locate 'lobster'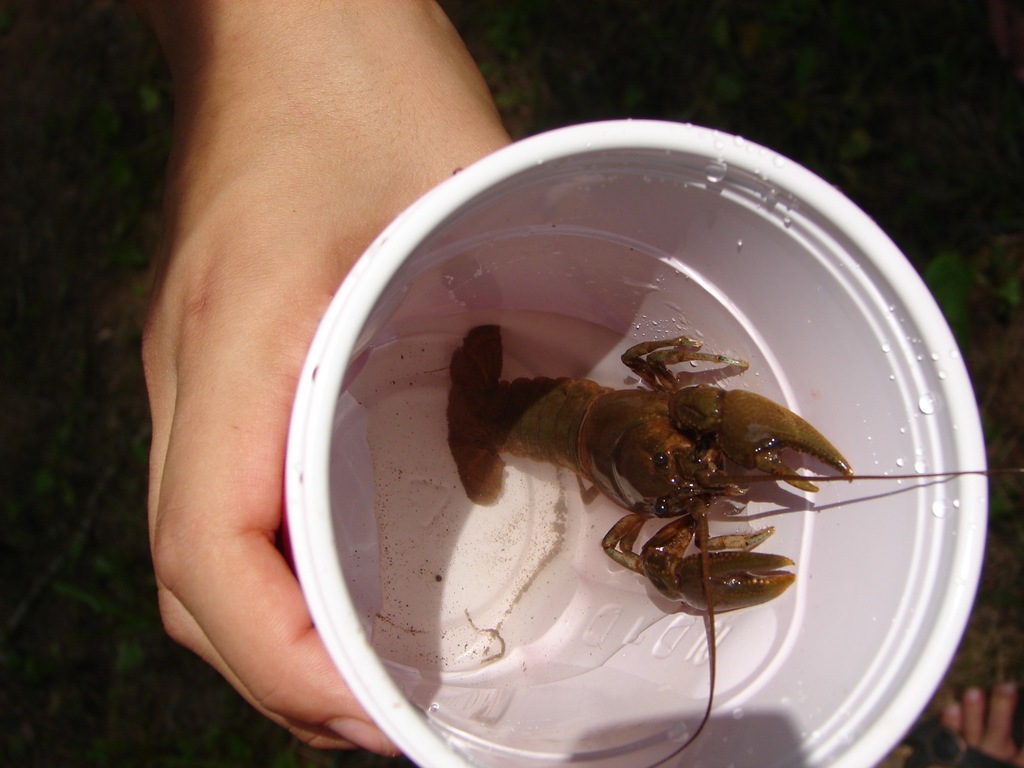
{"left": 442, "top": 331, "right": 1023, "bottom": 767}
